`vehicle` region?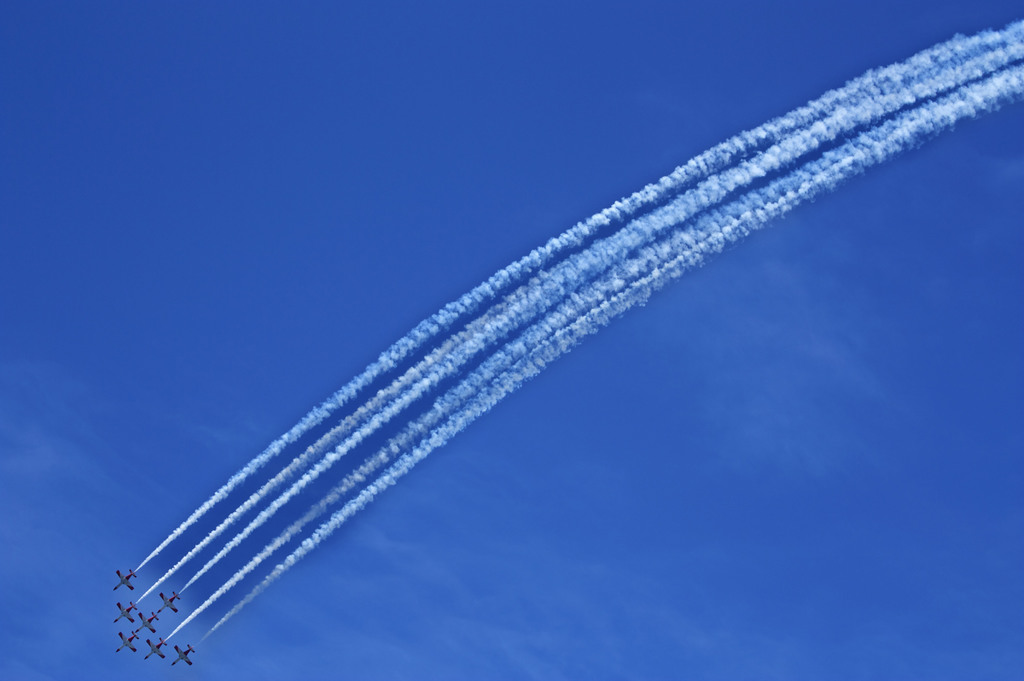
<region>171, 643, 197, 668</region>
